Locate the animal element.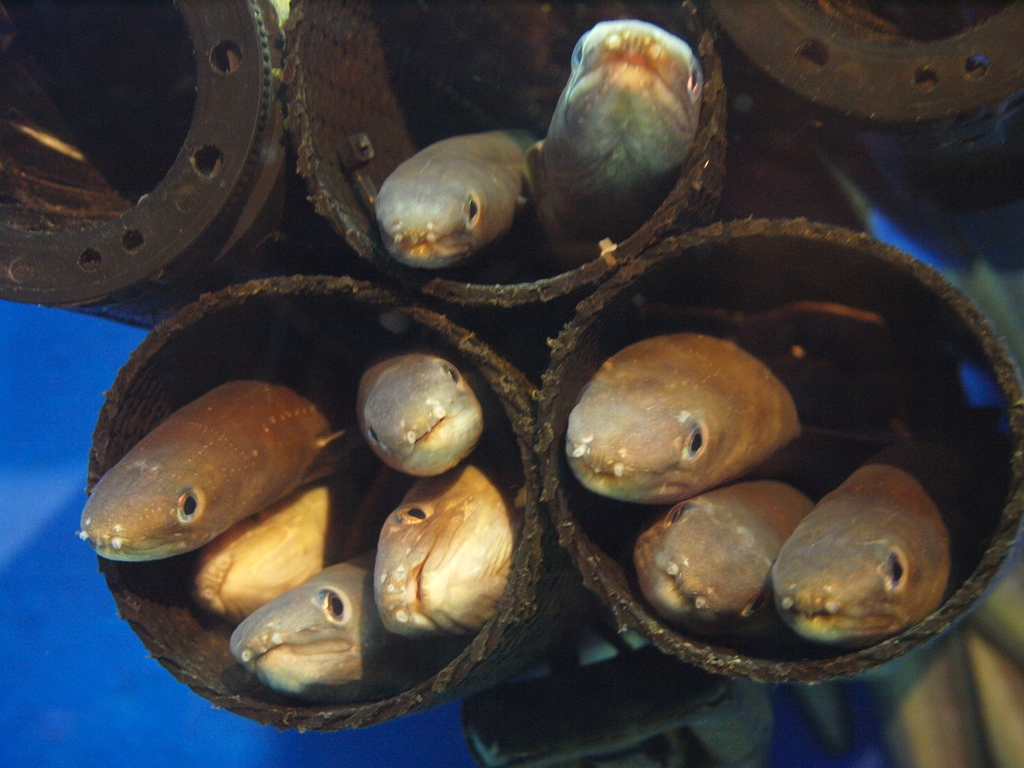
Element bbox: {"x1": 774, "y1": 476, "x2": 950, "y2": 653}.
